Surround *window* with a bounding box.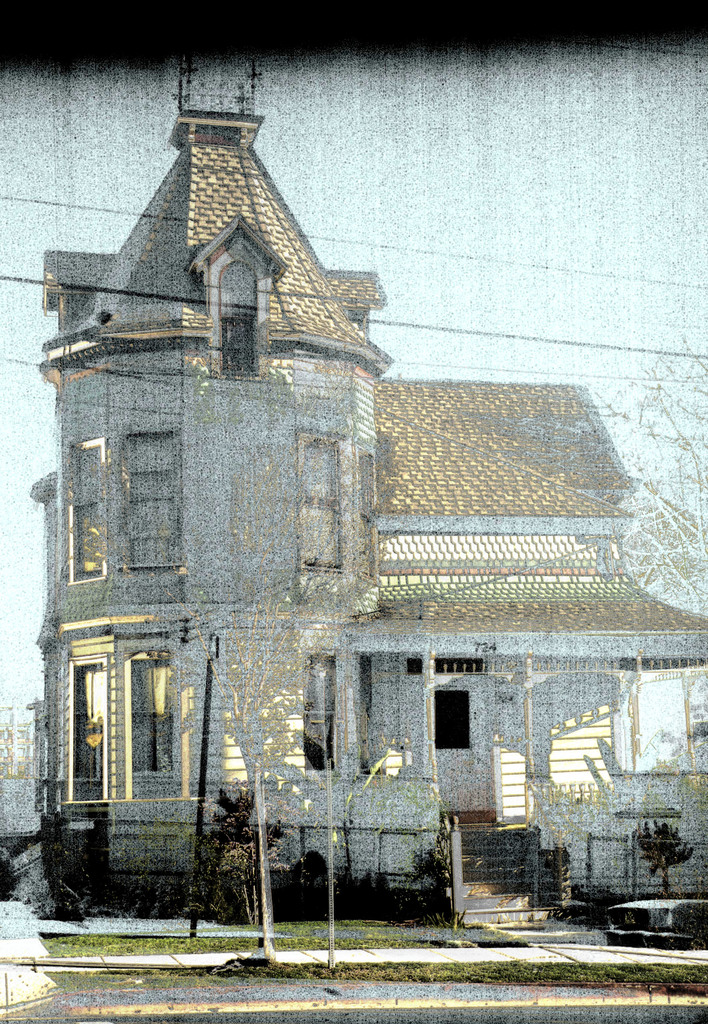
302/657/375/772.
